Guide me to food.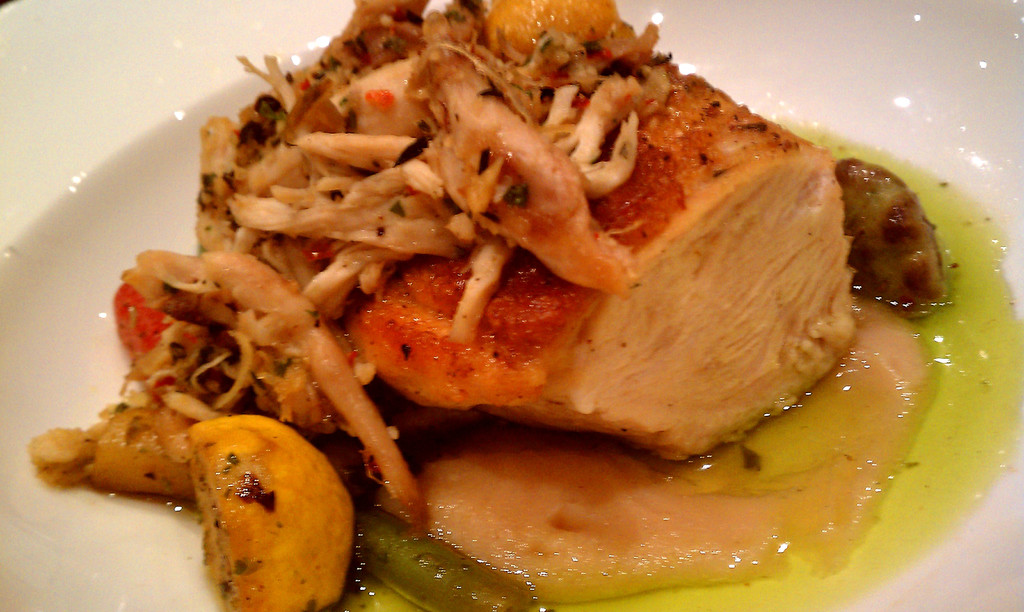
Guidance: (x1=26, y1=0, x2=950, y2=611).
